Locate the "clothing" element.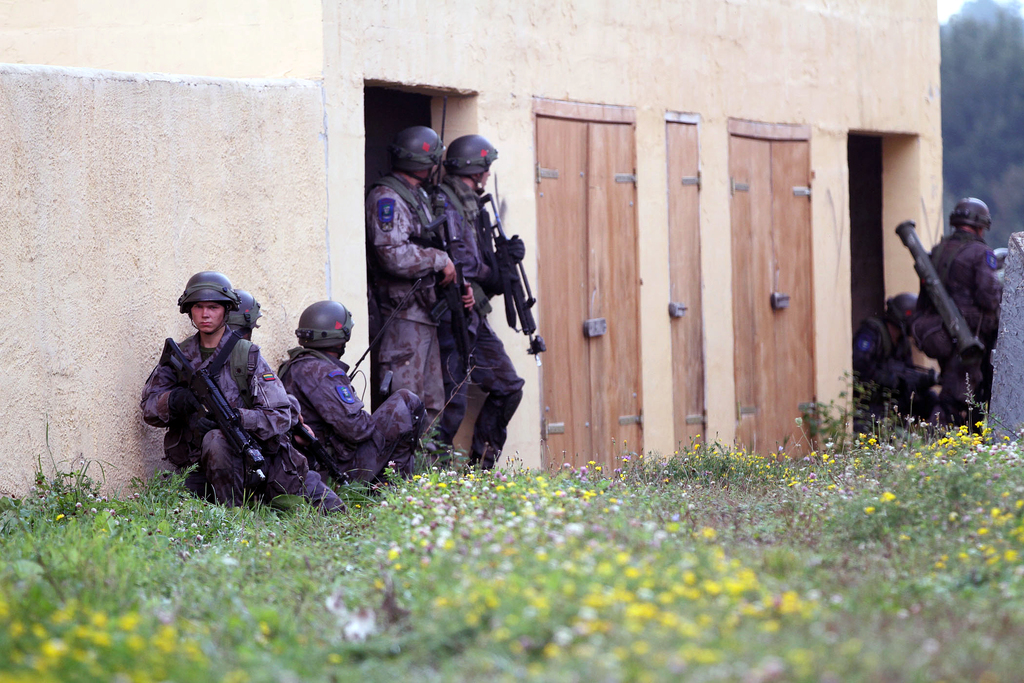
Element bbox: left=900, top=195, right=1012, bottom=417.
